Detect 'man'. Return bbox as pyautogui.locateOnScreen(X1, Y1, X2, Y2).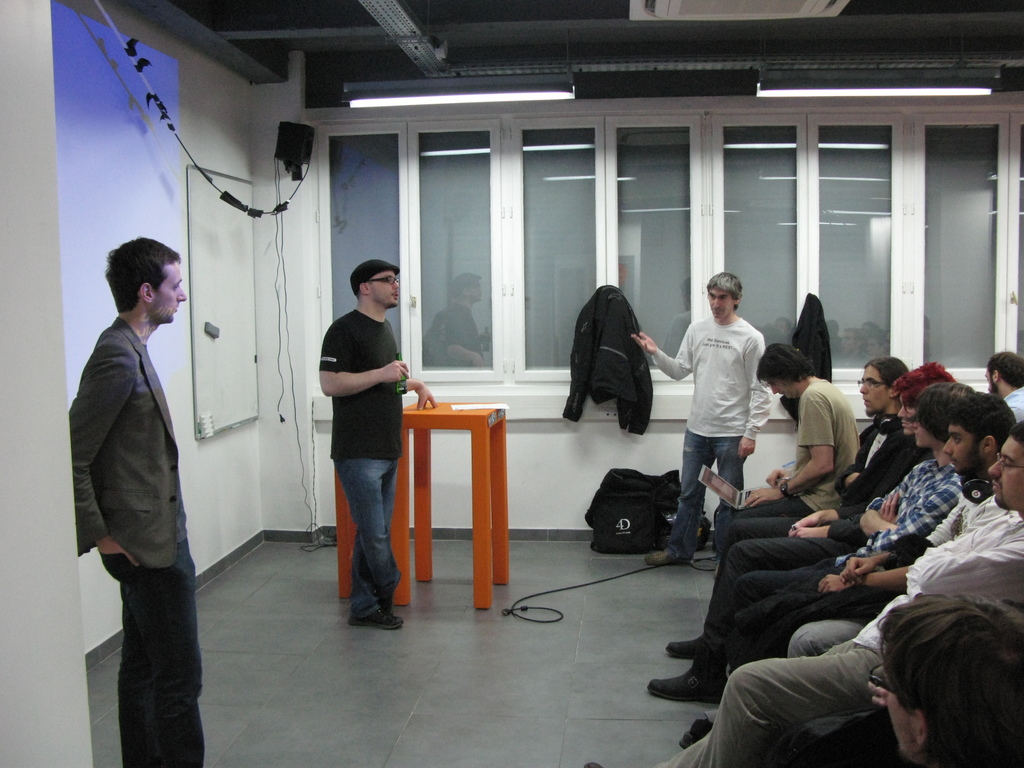
pyautogui.locateOnScreen(68, 236, 212, 767).
